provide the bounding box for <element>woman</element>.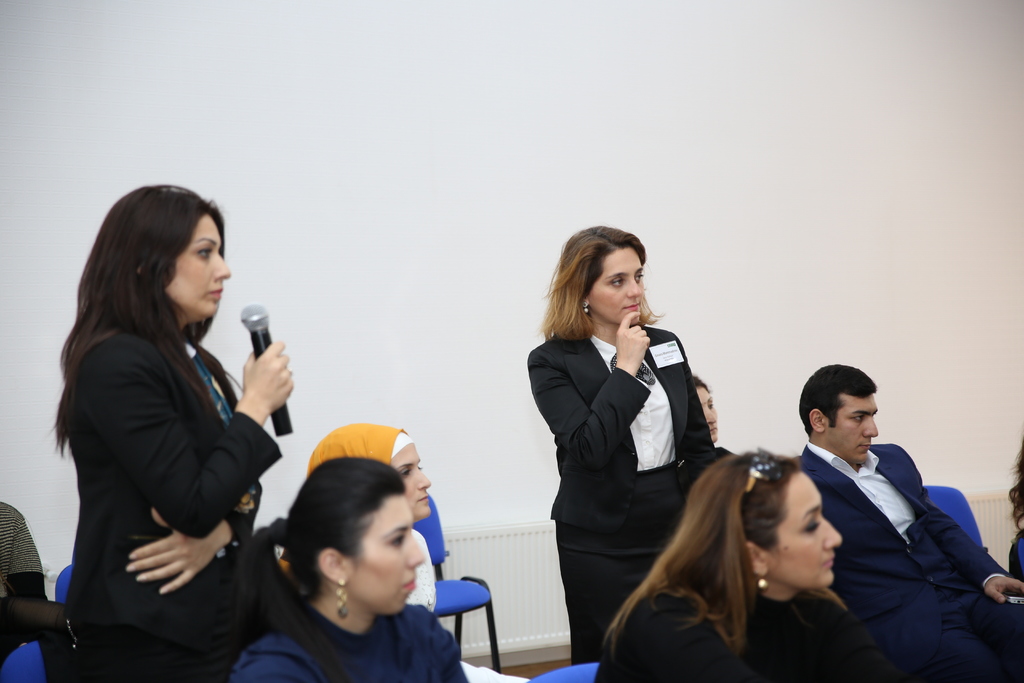
220, 454, 470, 682.
